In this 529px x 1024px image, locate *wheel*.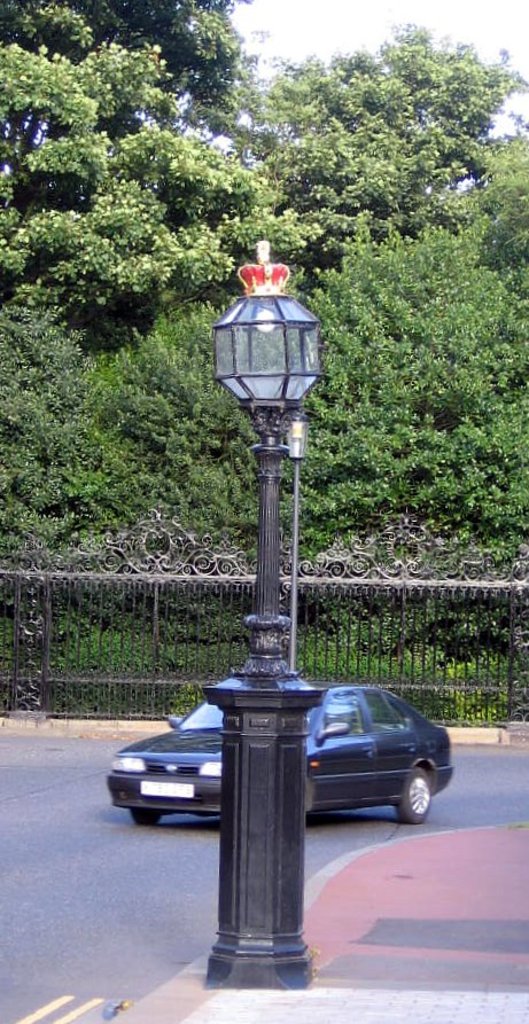
Bounding box: (x1=394, y1=766, x2=438, y2=831).
